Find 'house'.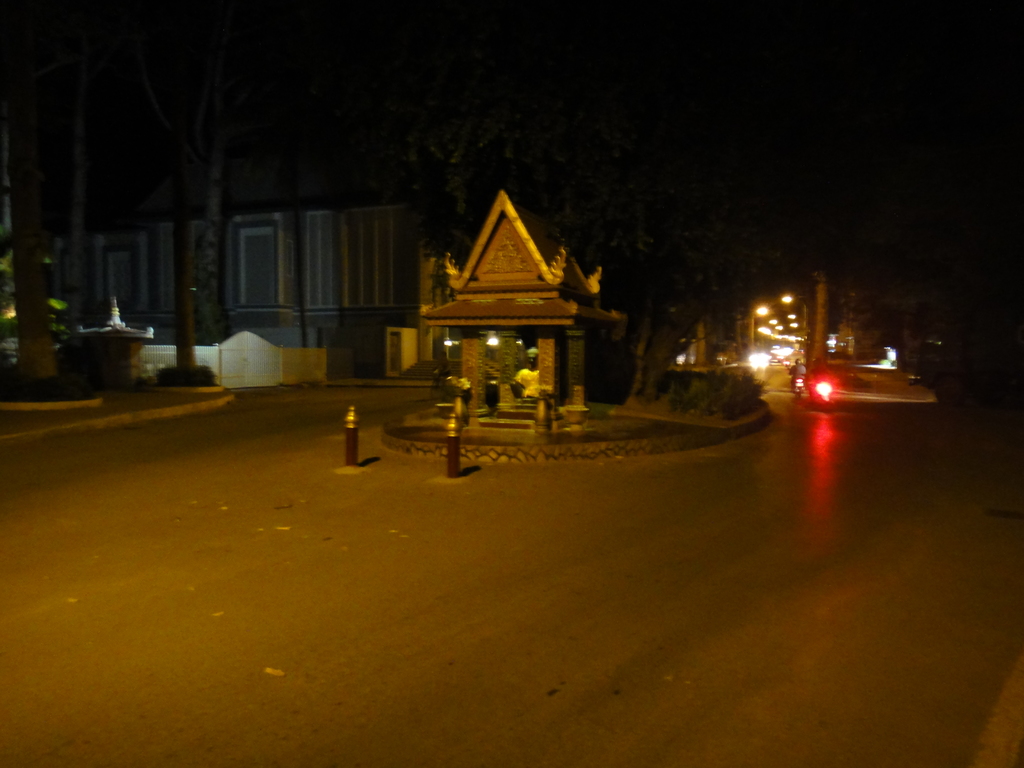
Rect(419, 180, 626, 424).
